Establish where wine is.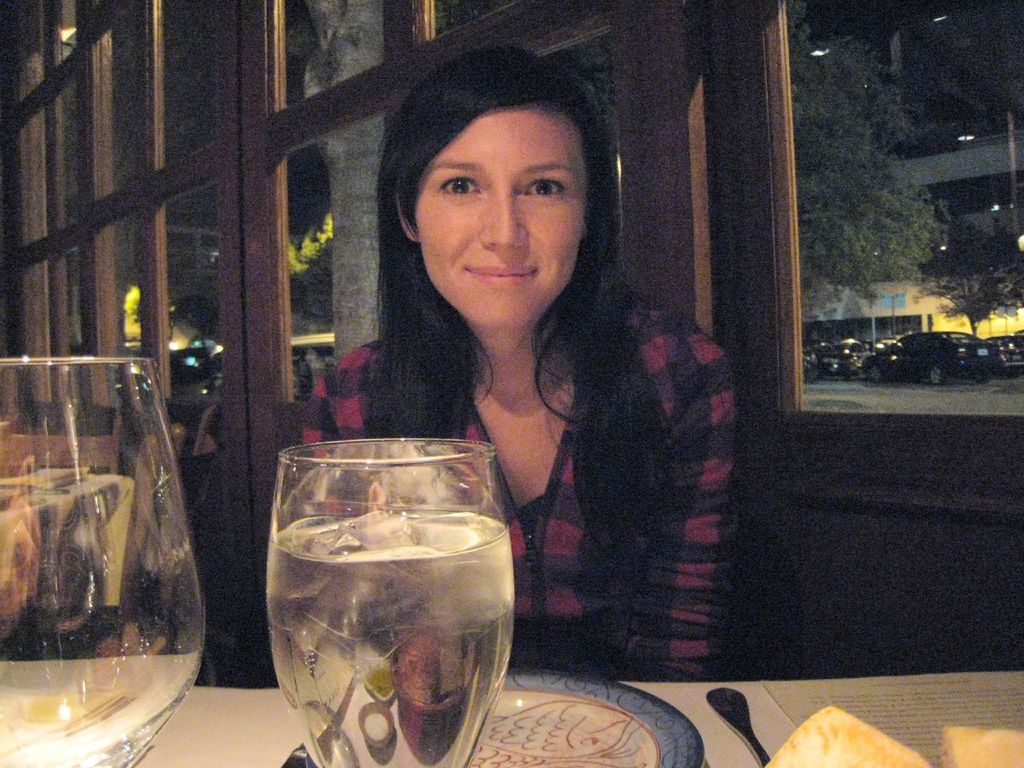
Established at <region>266, 500, 519, 767</region>.
